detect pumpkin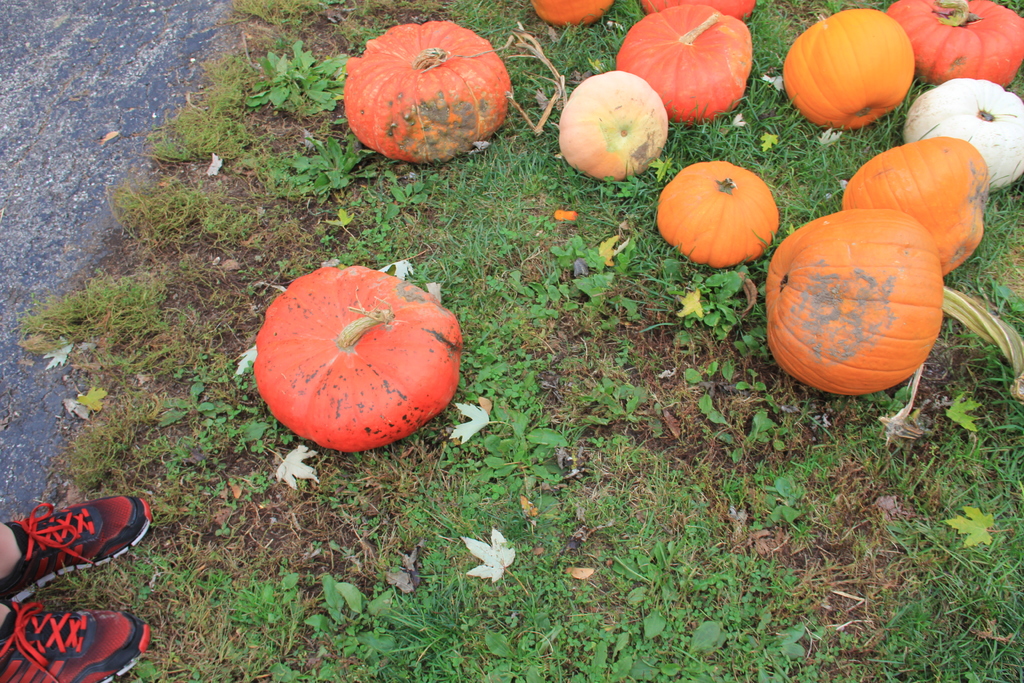
x1=532 y1=0 x2=614 y2=29
